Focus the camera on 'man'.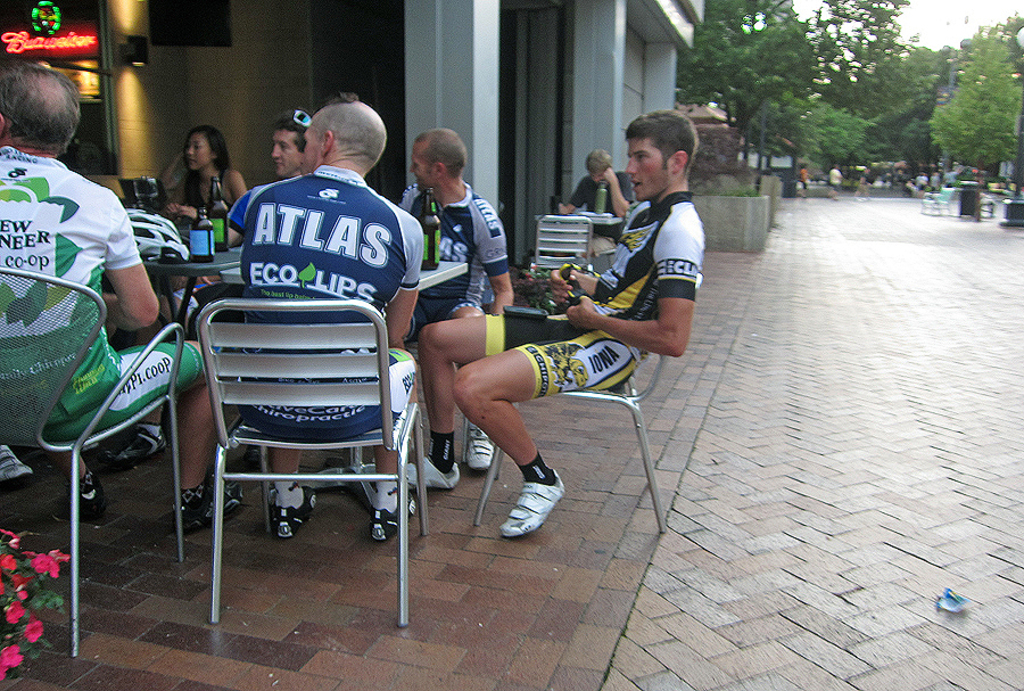
Focus region: l=395, t=131, r=517, b=490.
